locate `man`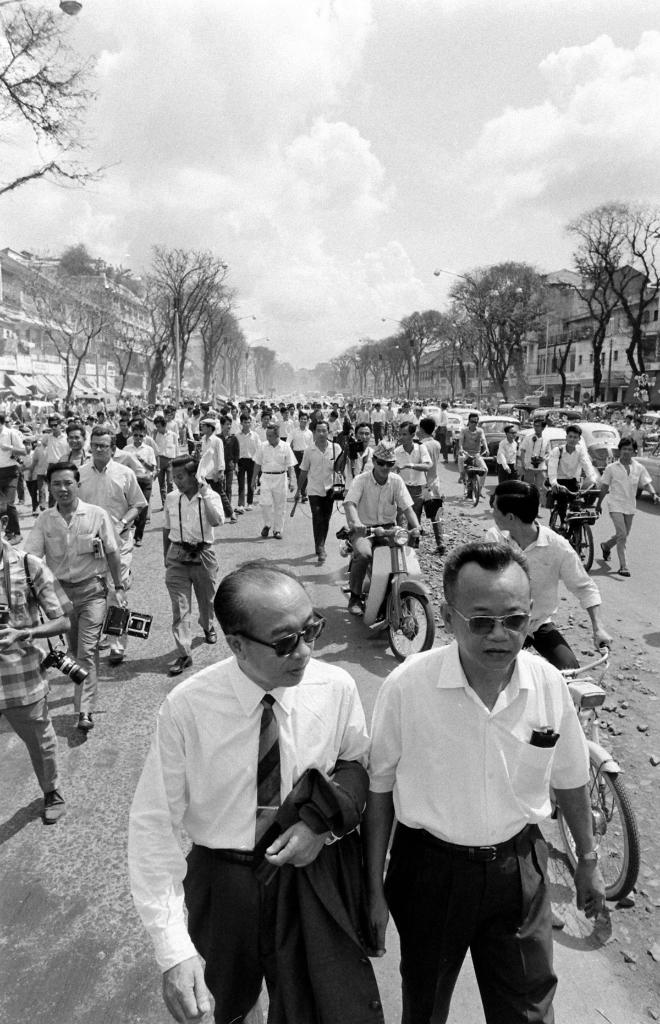
[x1=428, y1=399, x2=439, y2=408]
